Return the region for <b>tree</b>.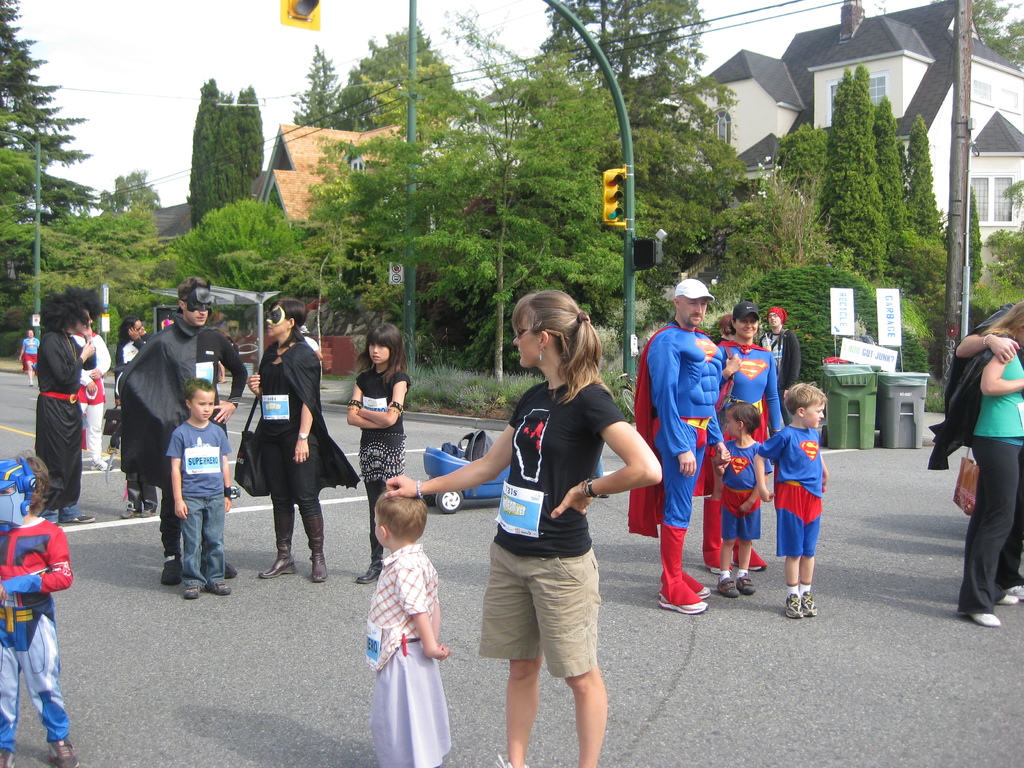
<bbox>293, 42, 345, 124</bbox>.
